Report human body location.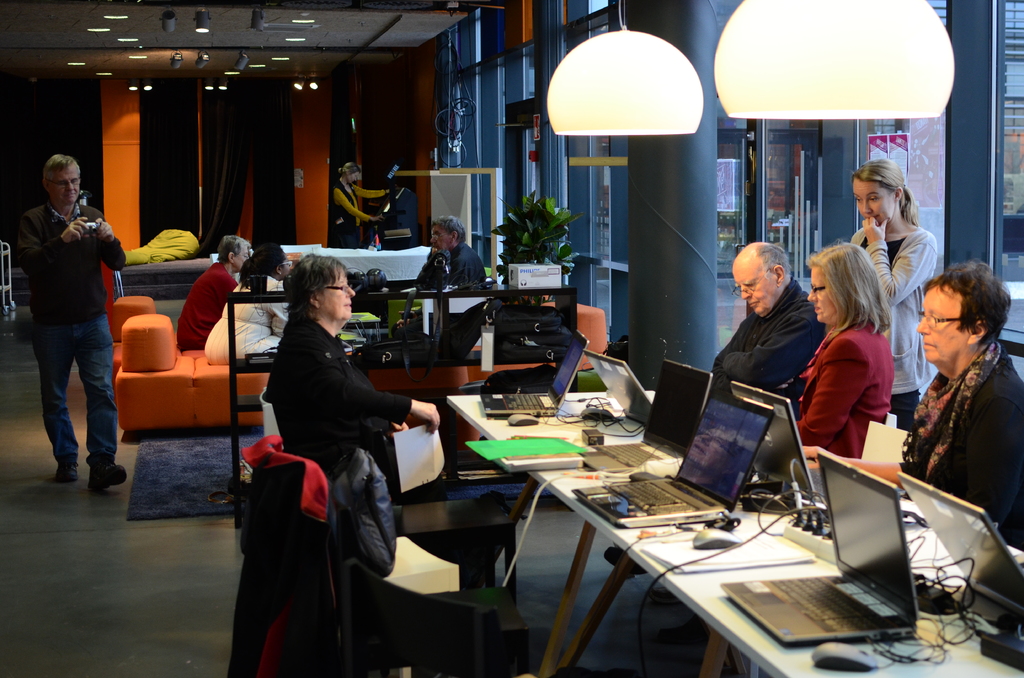
Report: 422,204,484,302.
